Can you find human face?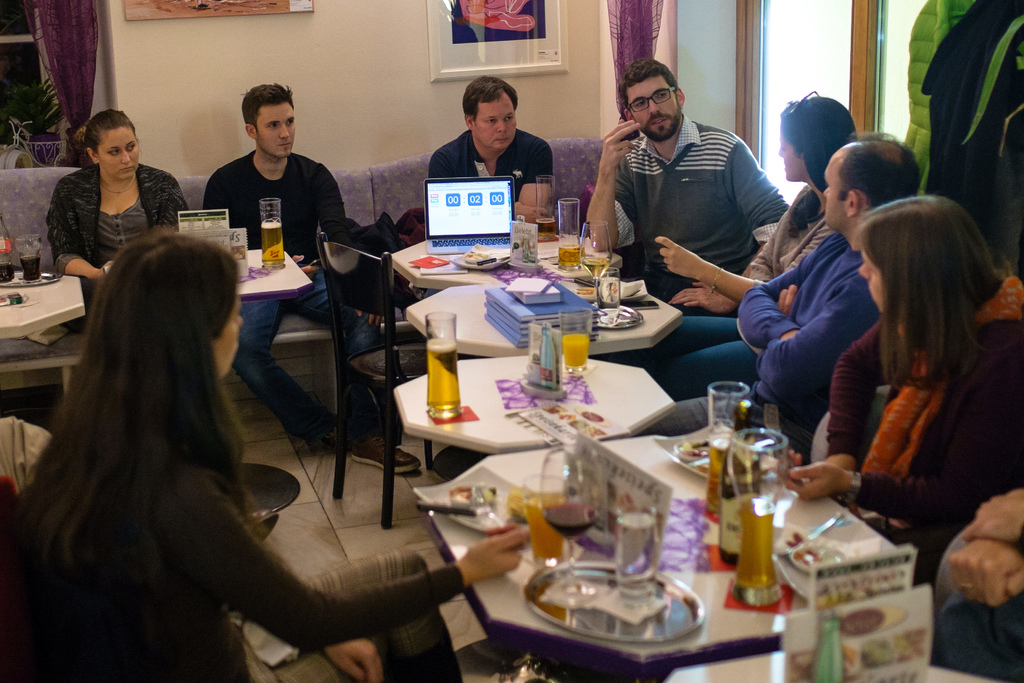
Yes, bounding box: (820, 163, 844, 227).
